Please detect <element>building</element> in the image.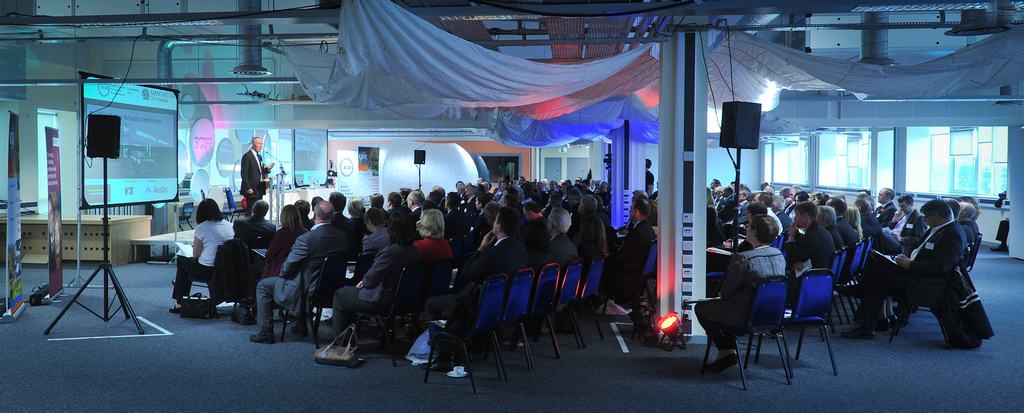
BBox(0, 0, 1023, 412).
